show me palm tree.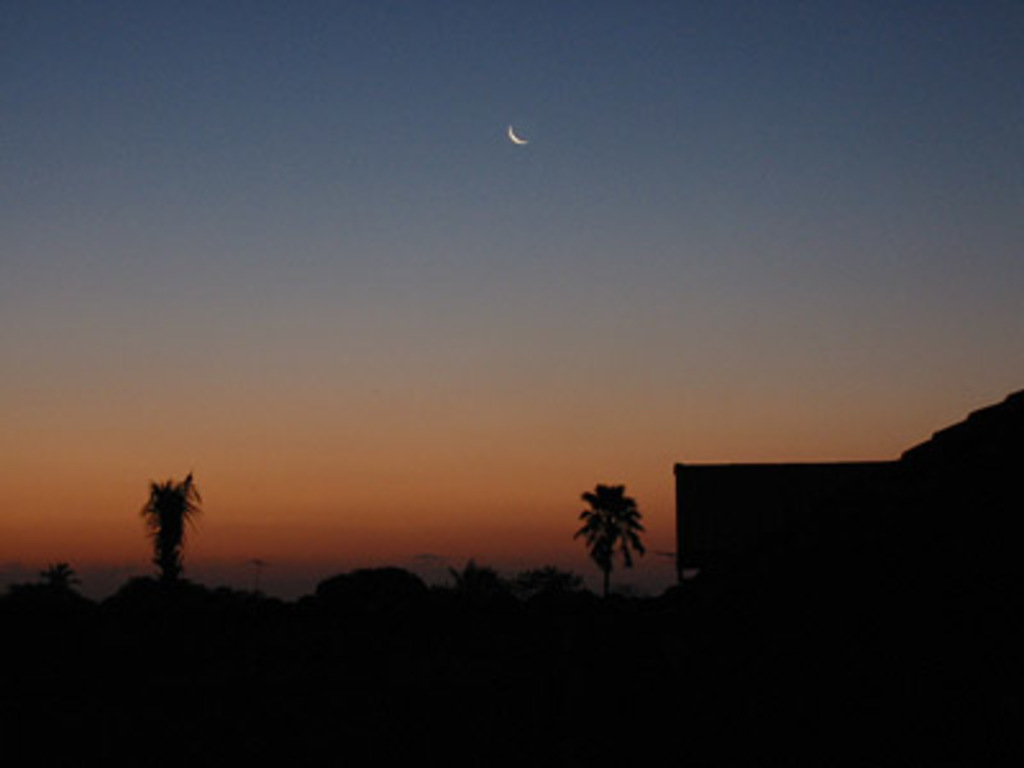
palm tree is here: 561, 484, 653, 594.
